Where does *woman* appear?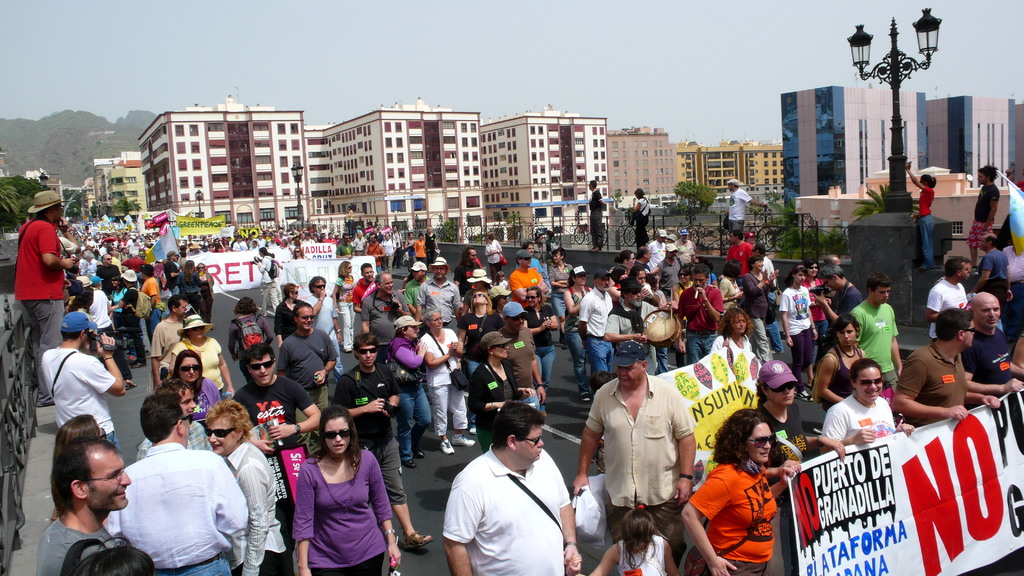
Appears at 292, 403, 402, 575.
